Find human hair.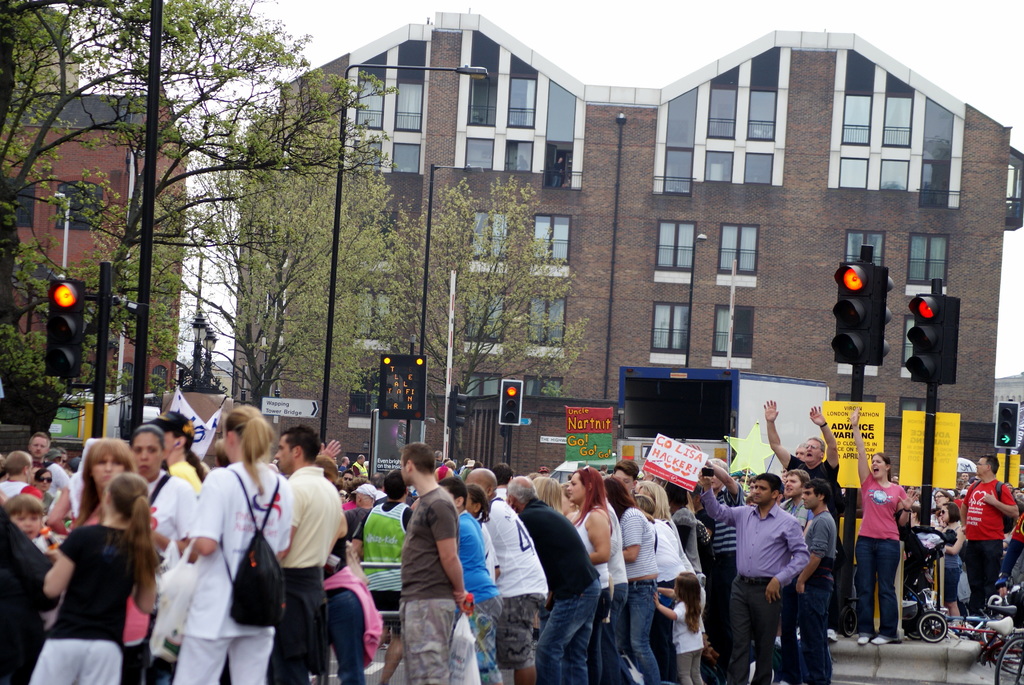
Rect(280, 425, 321, 461).
